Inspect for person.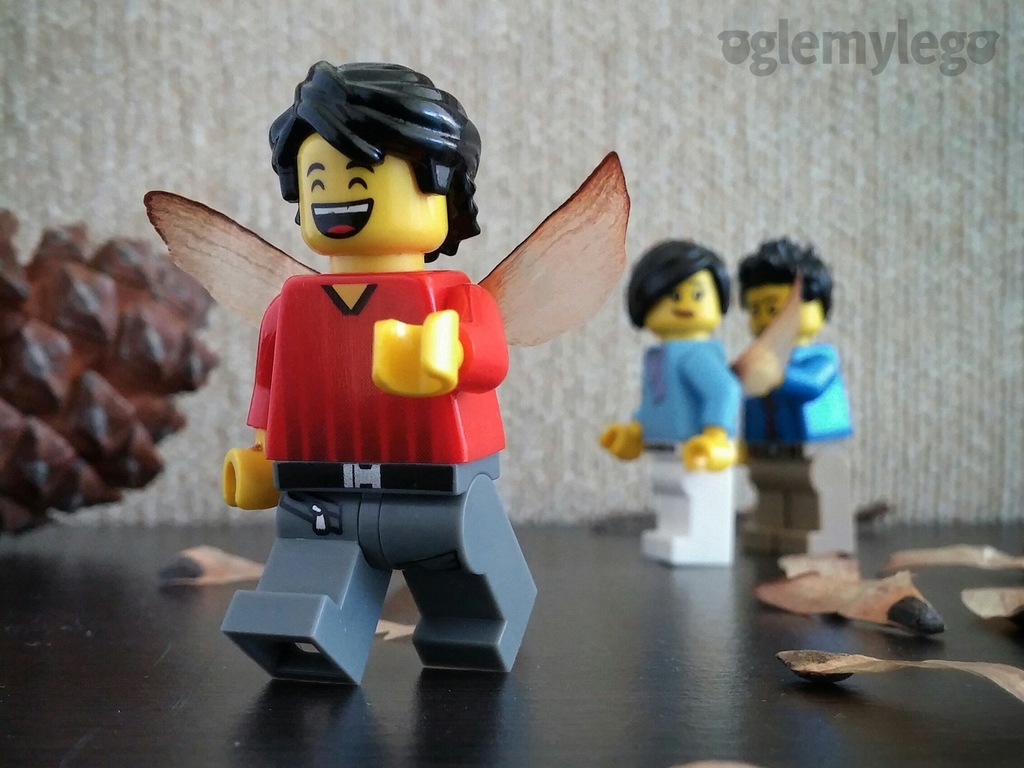
Inspection: [205, 36, 526, 593].
